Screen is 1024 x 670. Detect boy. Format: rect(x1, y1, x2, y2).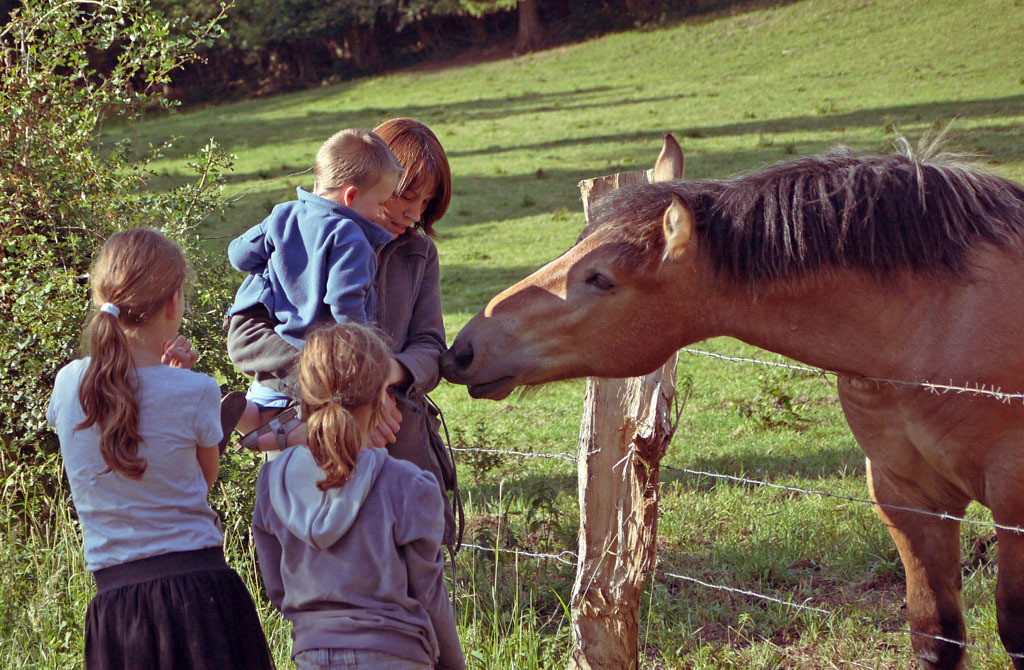
rect(213, 153, 456, 454).
